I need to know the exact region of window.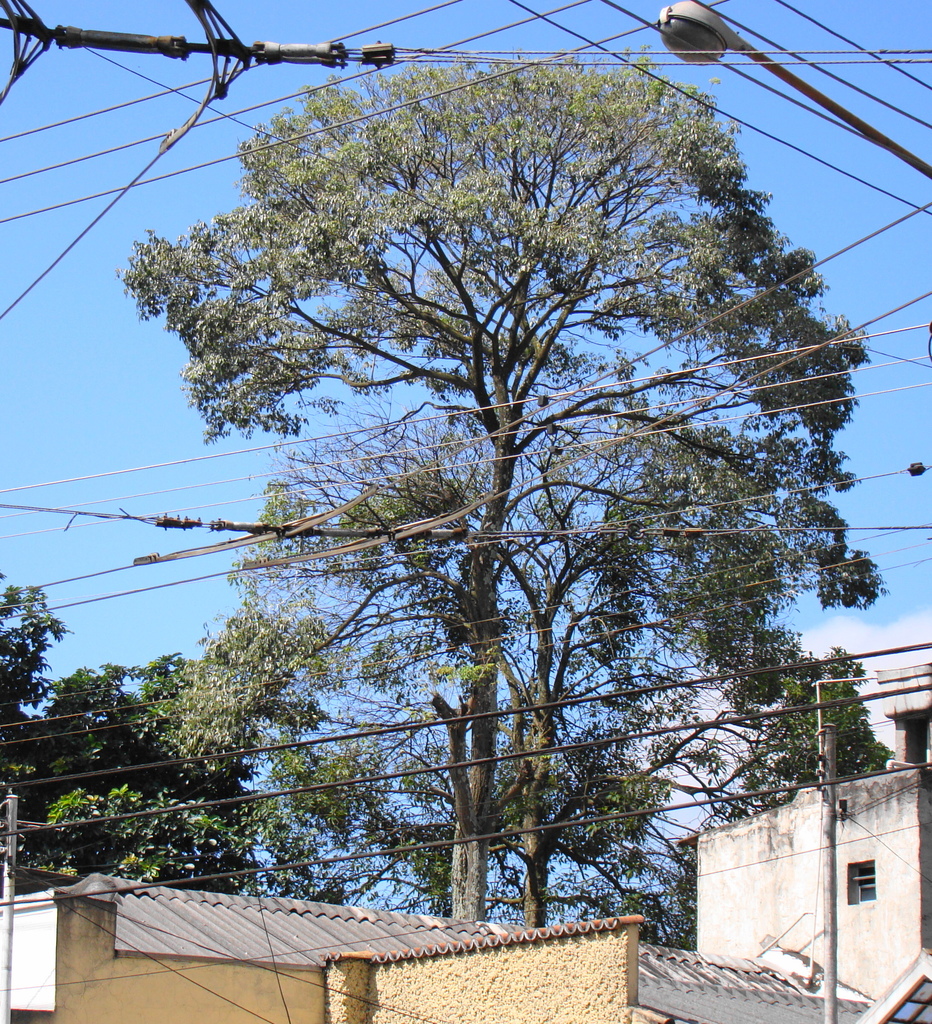
Region: (846, 865, 875, 901).
